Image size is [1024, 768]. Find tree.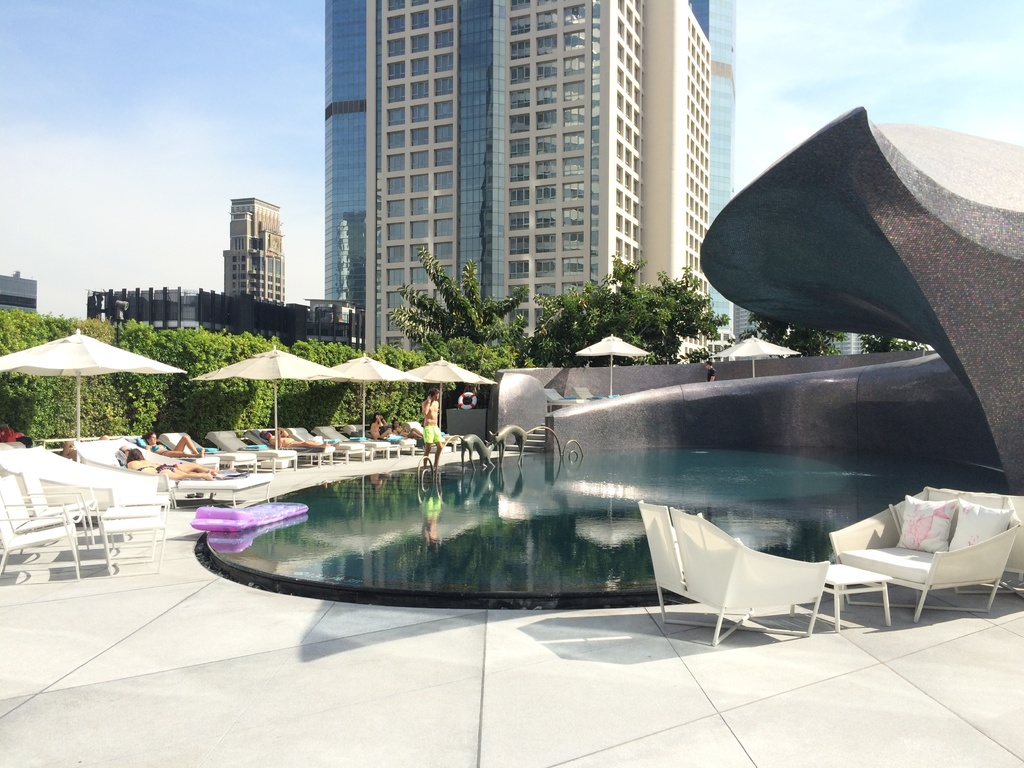
[737, 314, 851, 363].
